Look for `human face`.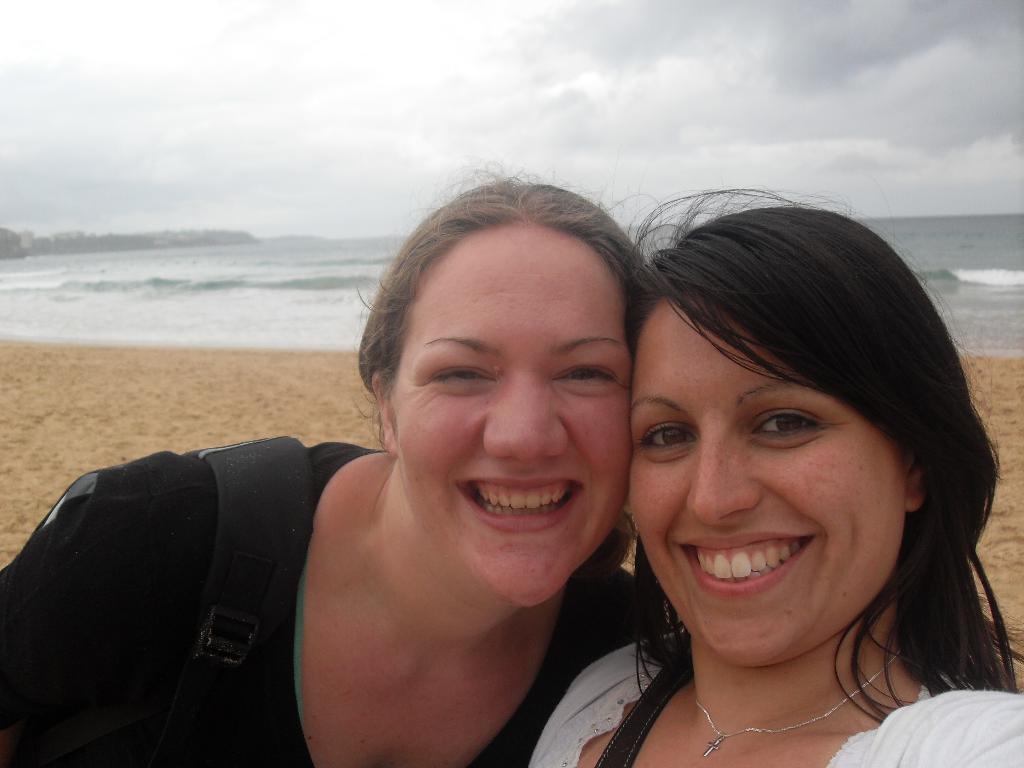
Found: <box>632,286,909,666</box>.
